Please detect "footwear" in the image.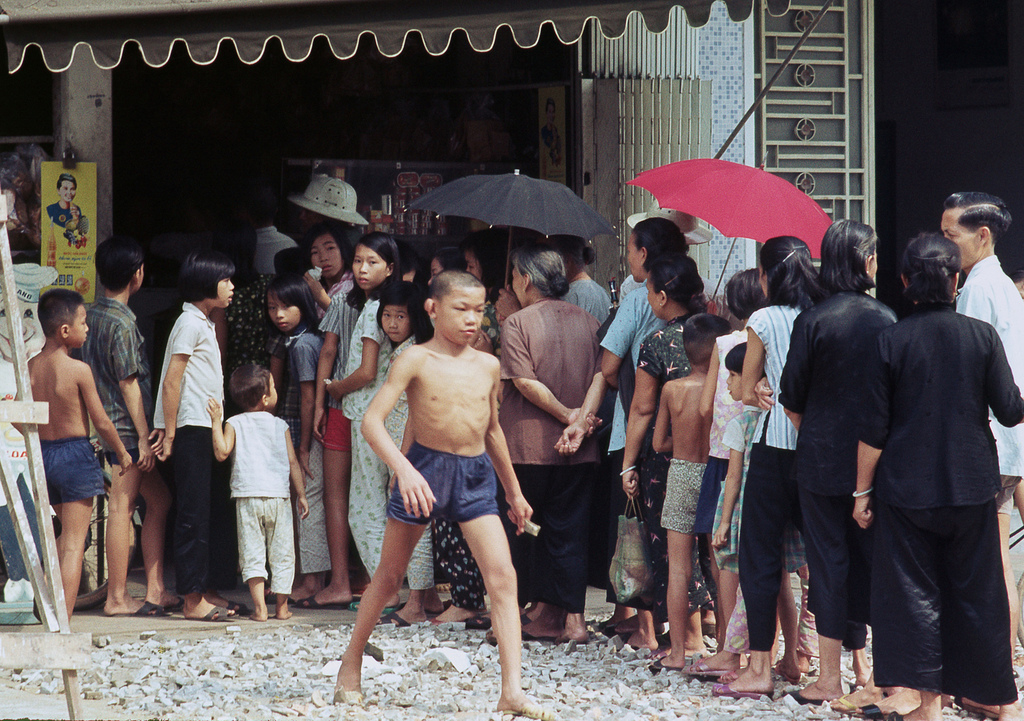
[x1=958, y1=697, x2=1000, y2=720].
